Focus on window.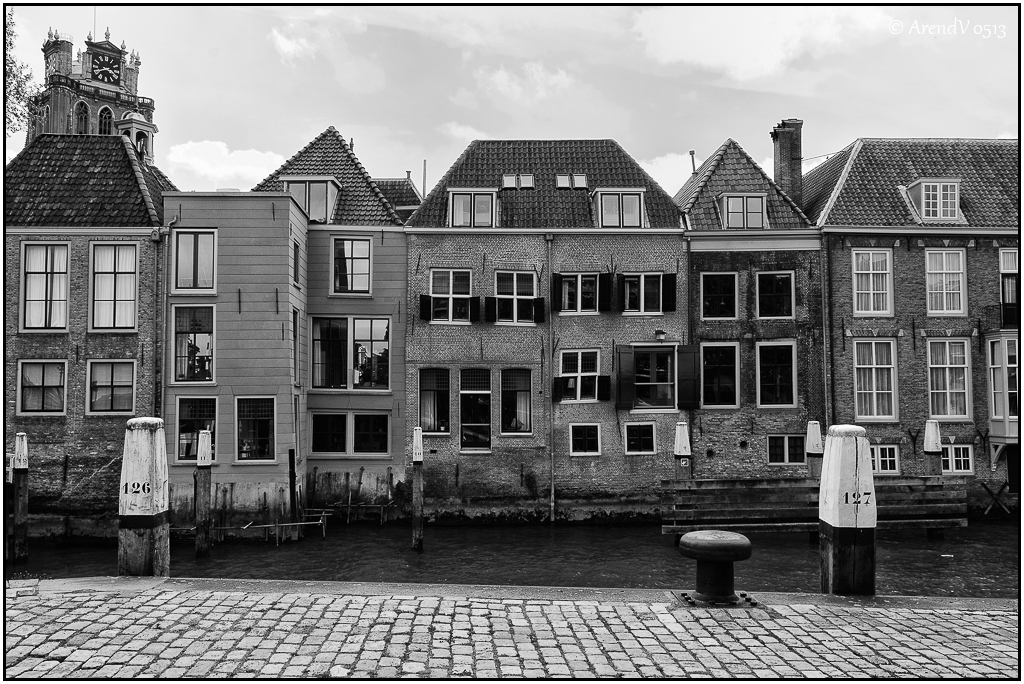
Focused at select_region(760, 335, 797, 410).
